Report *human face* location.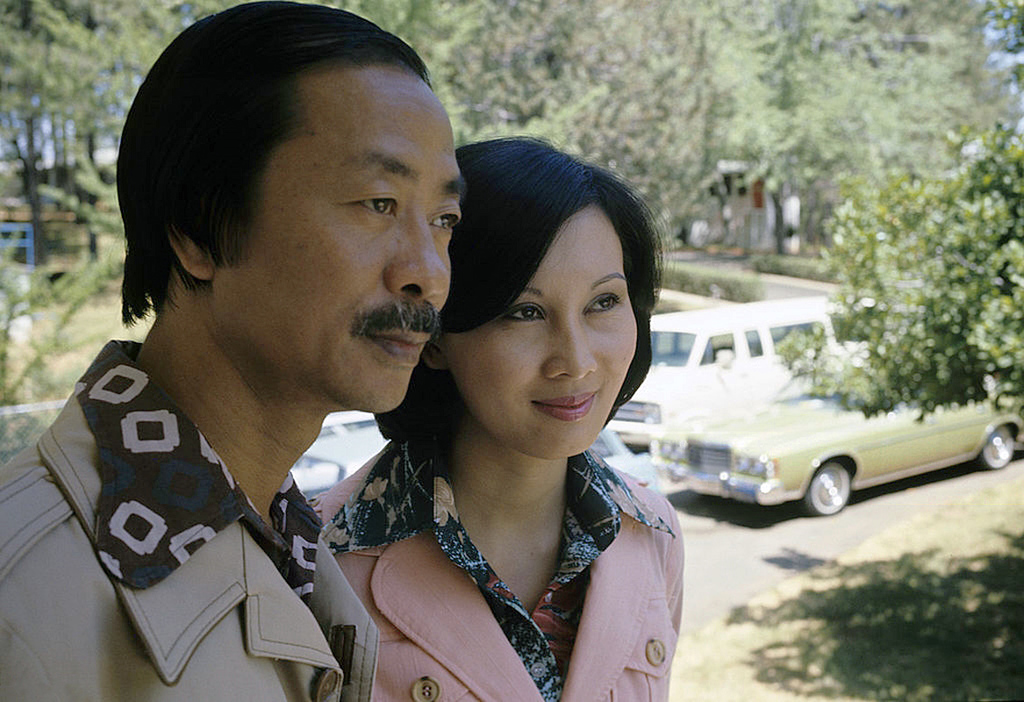
Report: {"left": 192, "top": 60, "right": 470, "bottom": 412}.
